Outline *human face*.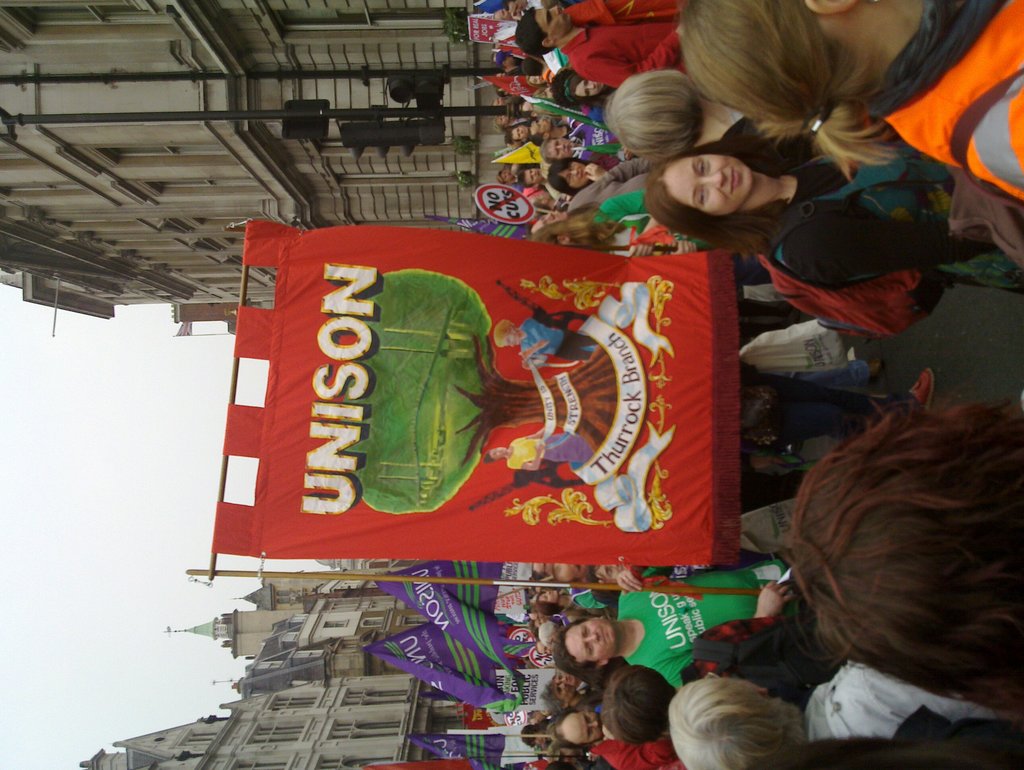
Outline: {"left": 494, "top": 448, "right": 504, "bottom": 457}.
